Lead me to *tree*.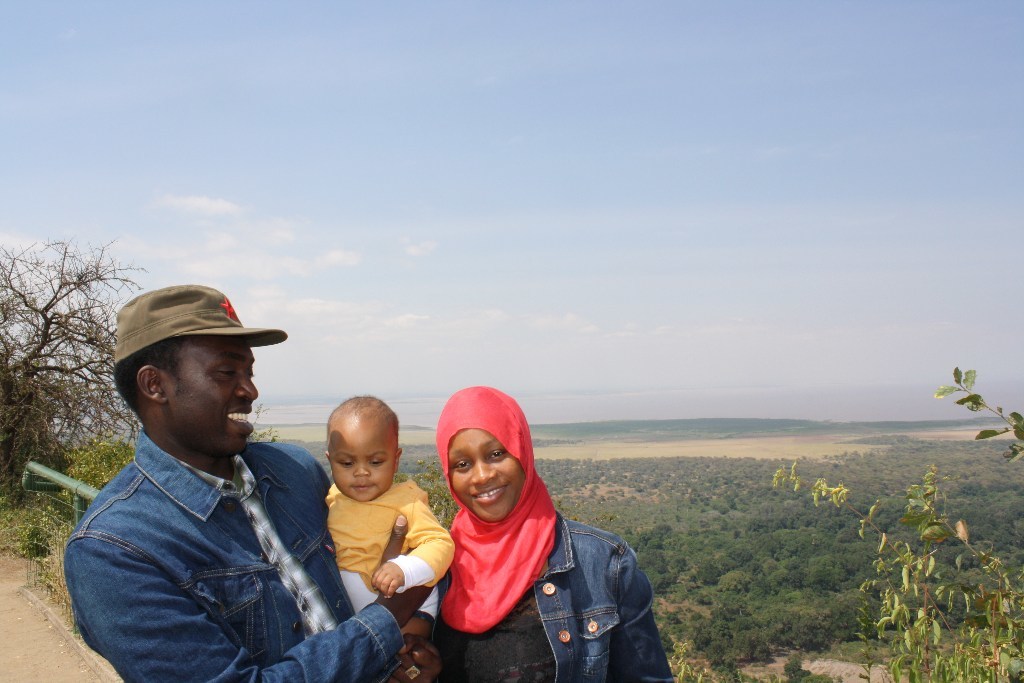
Lead to (757,363,1023,682).
